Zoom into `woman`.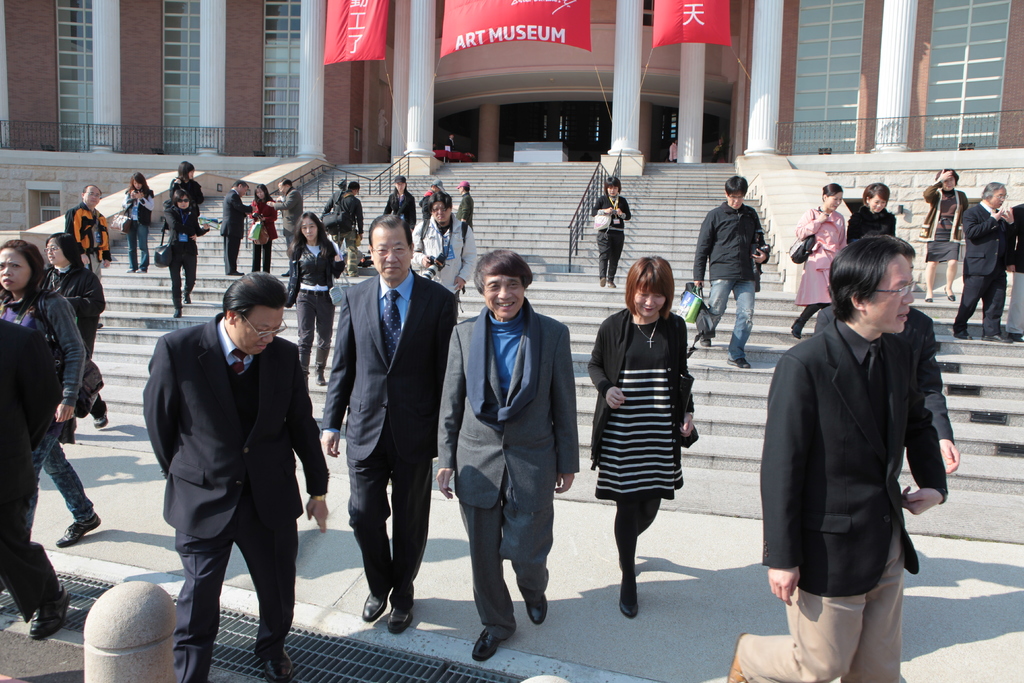
Zoom target: <region>593, 177, 632, 293</region>.
